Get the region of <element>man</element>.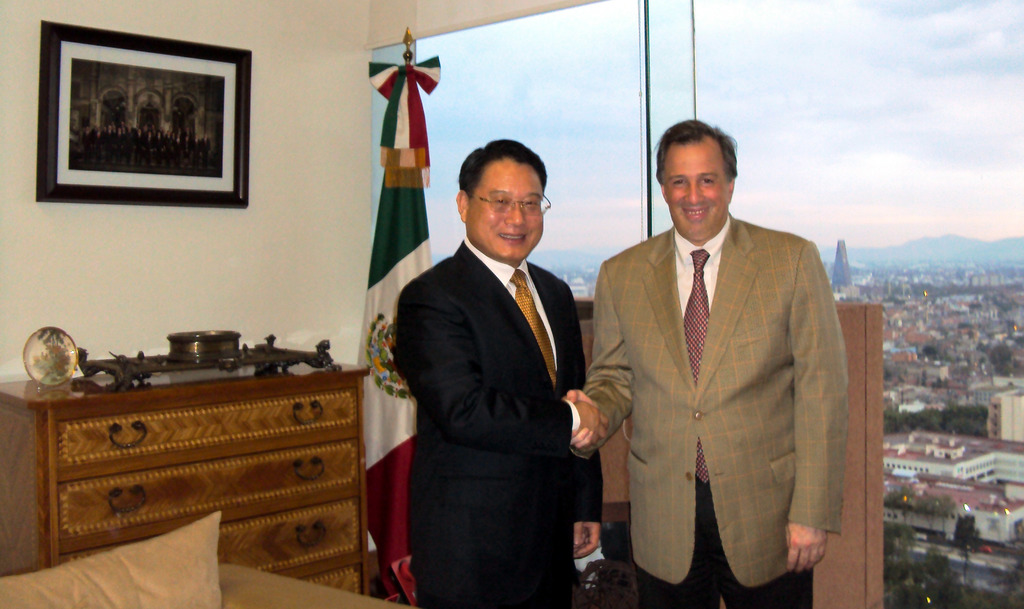
l=580, t=117, r=854, b=608.
